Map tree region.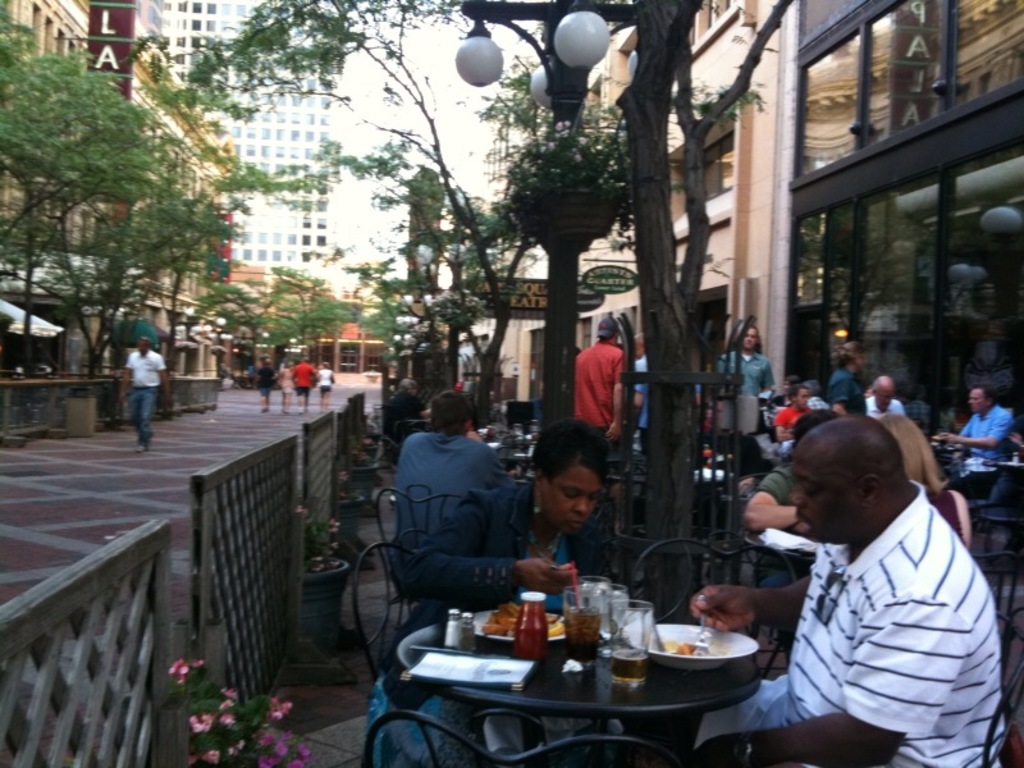
Mapped to box(352, 204, 476, 408).
